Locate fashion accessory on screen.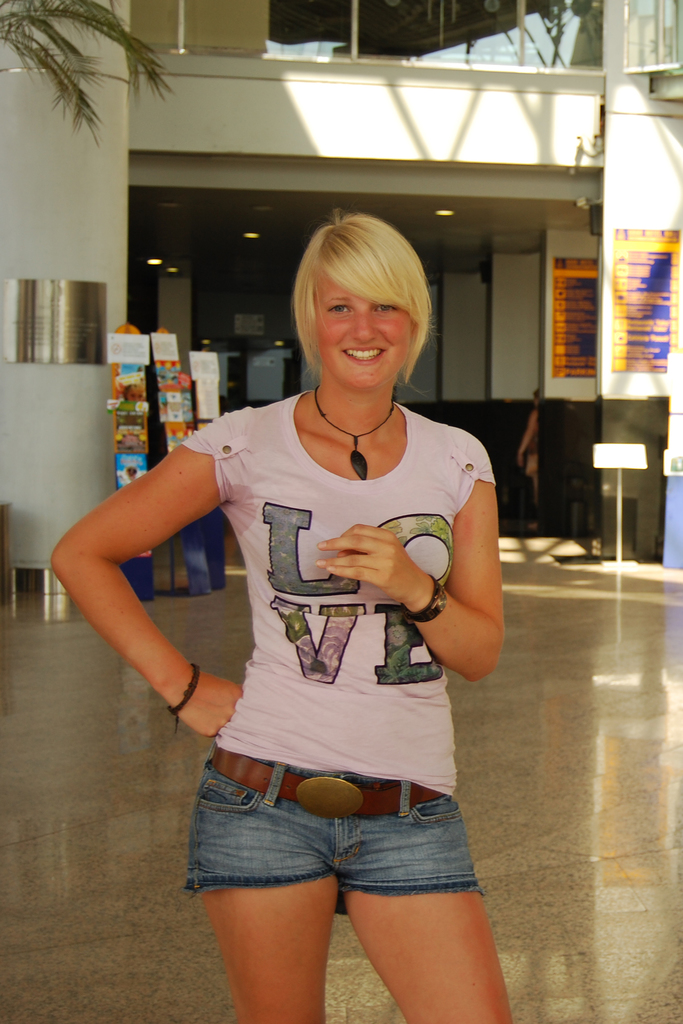
On screen at x1=167 y1=666 x2=195 y2=729.
